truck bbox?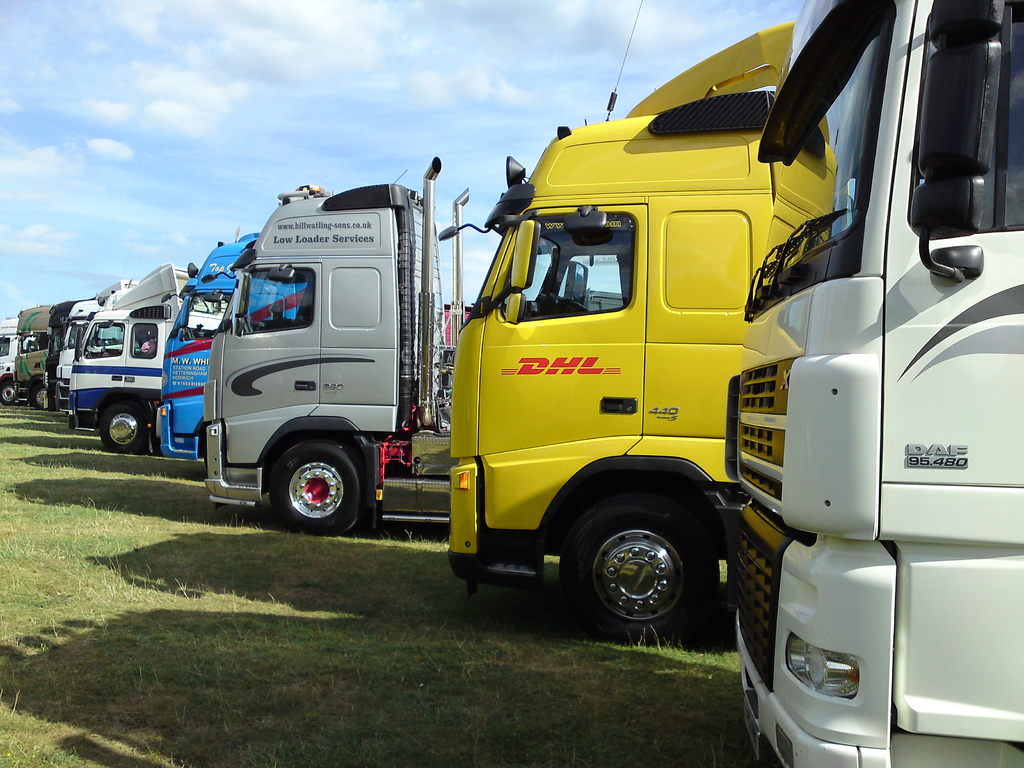
Rect(154, 229, 262, 461)
